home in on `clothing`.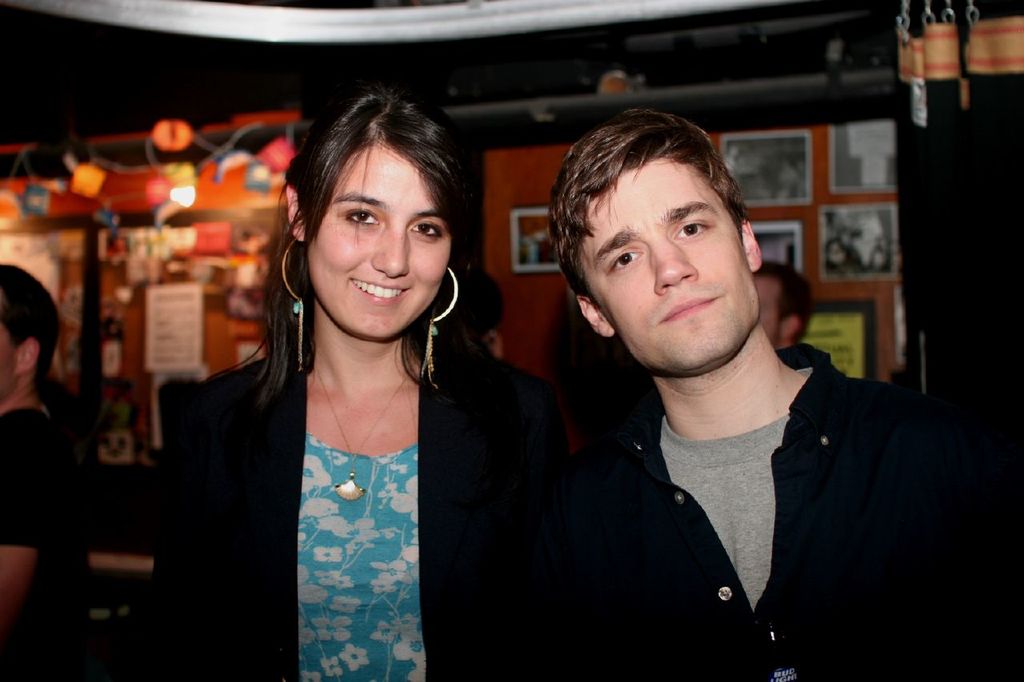
Homed in at box(162, 321, 562, 681).
